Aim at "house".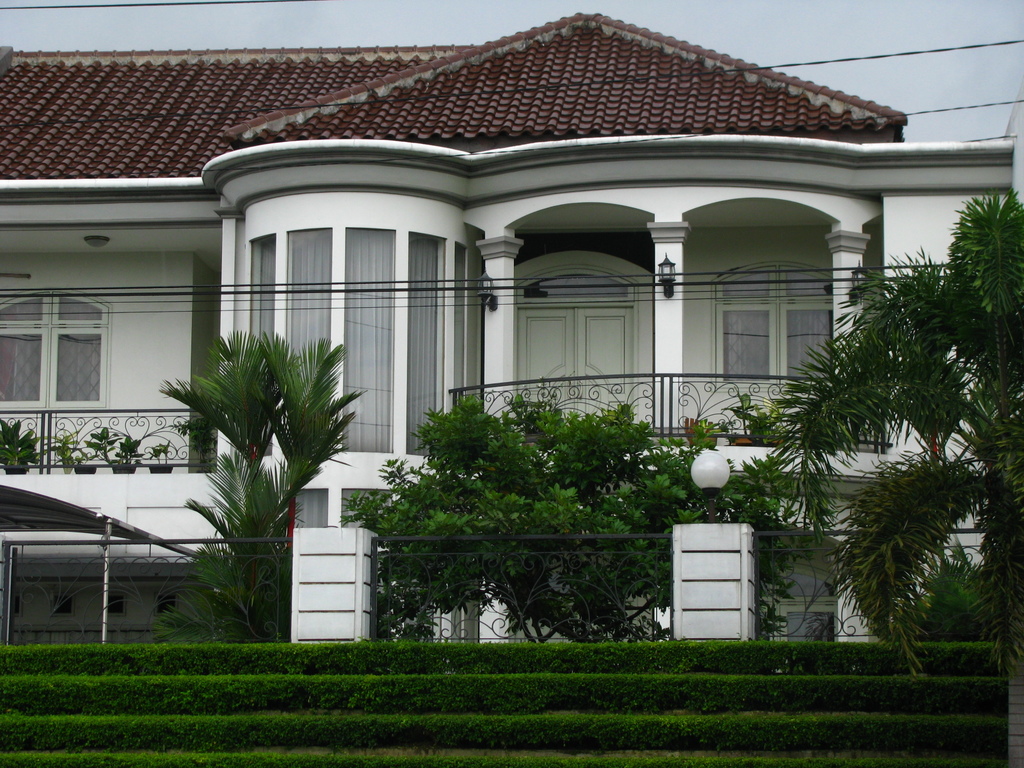
Aimed at select_region(0, 12, 1016, 648).
